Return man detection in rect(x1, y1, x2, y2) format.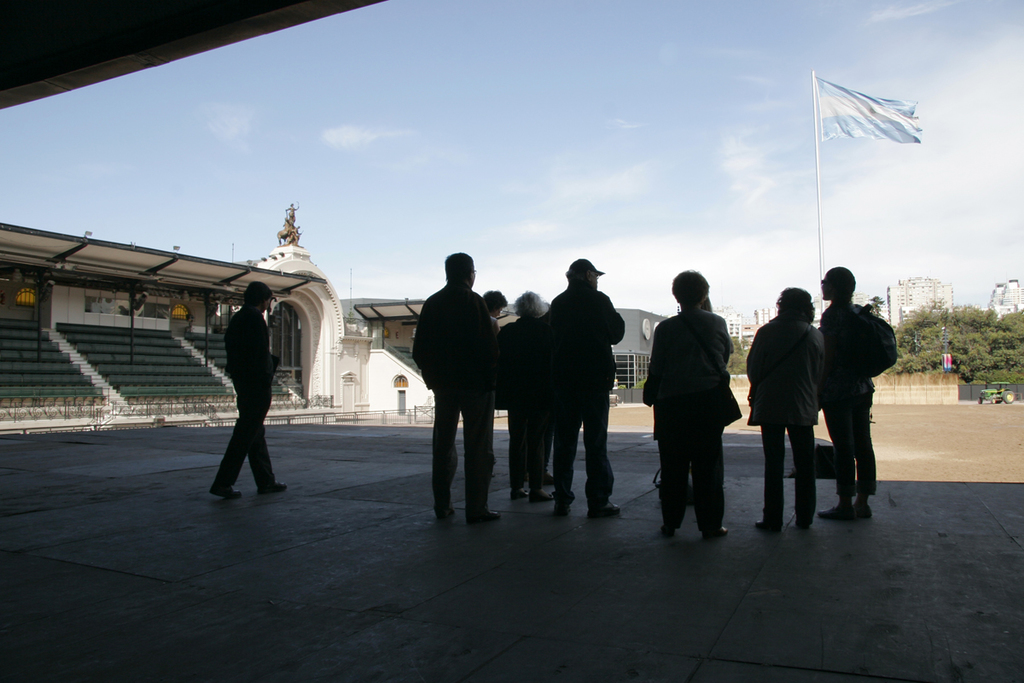
rect(812, 269, 878, 523).
